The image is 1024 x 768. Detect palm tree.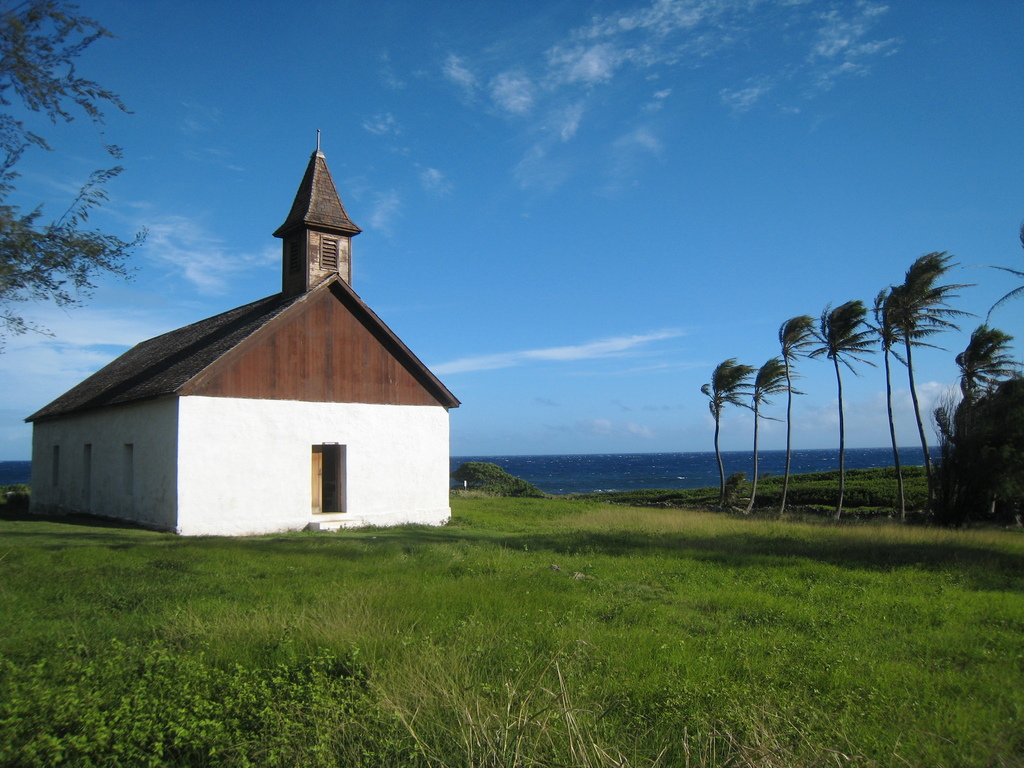
Detection: (772,308,825,501).
